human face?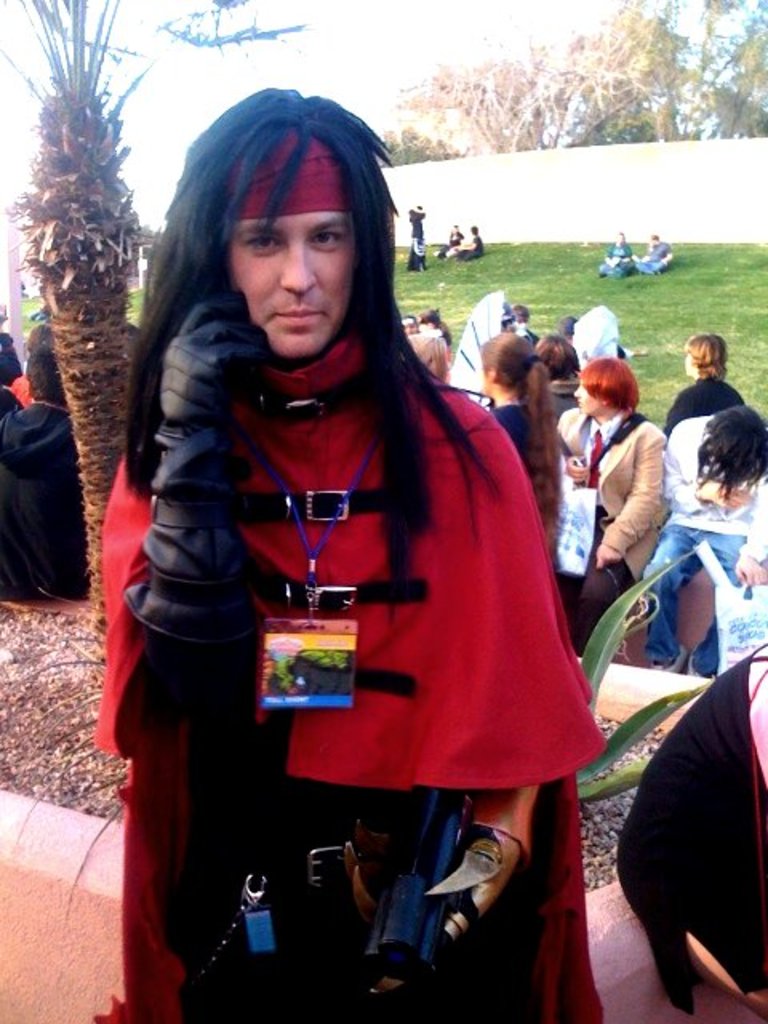
Rect(571, 382, 597, 414)
